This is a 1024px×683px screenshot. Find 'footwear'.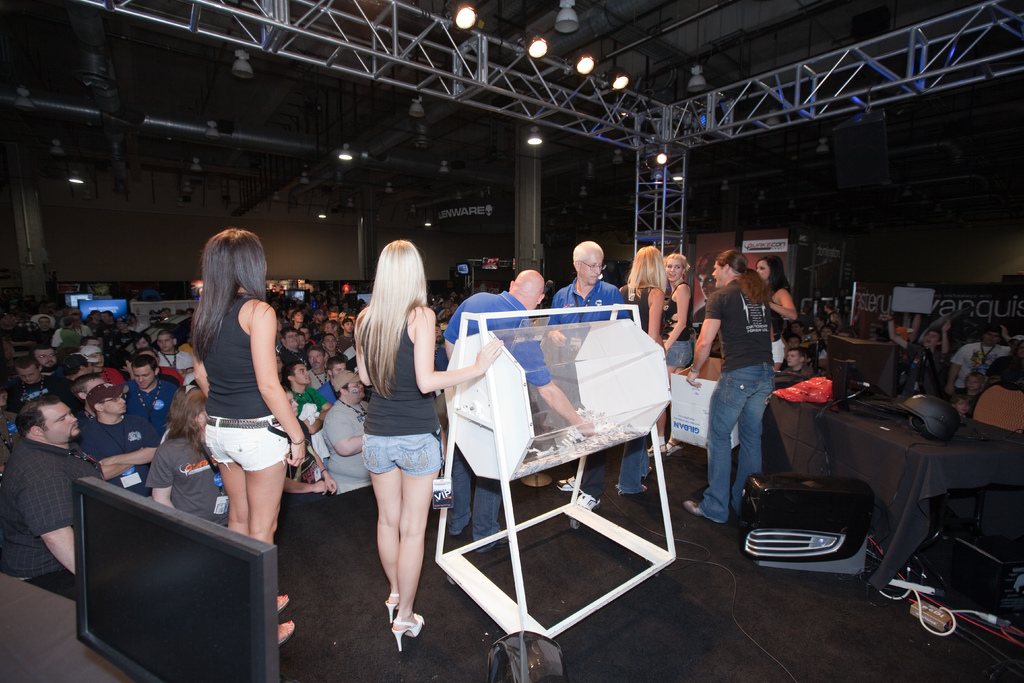
Bounding box: bbox=[278, 593, 291, 611].
